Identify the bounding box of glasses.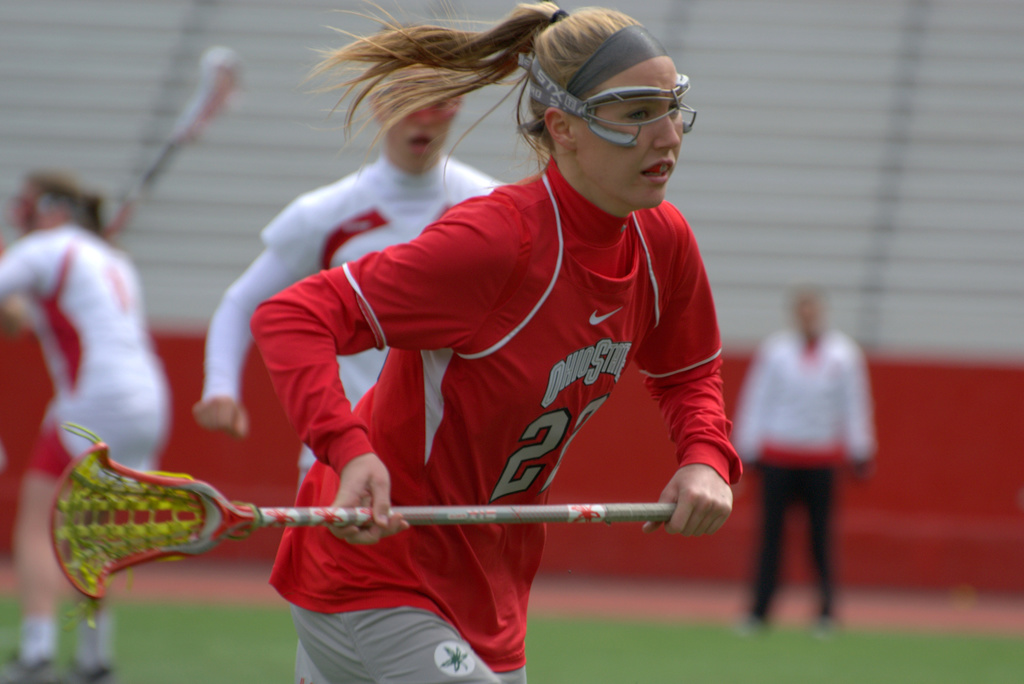
bbox(397, 99, 461, 122).
